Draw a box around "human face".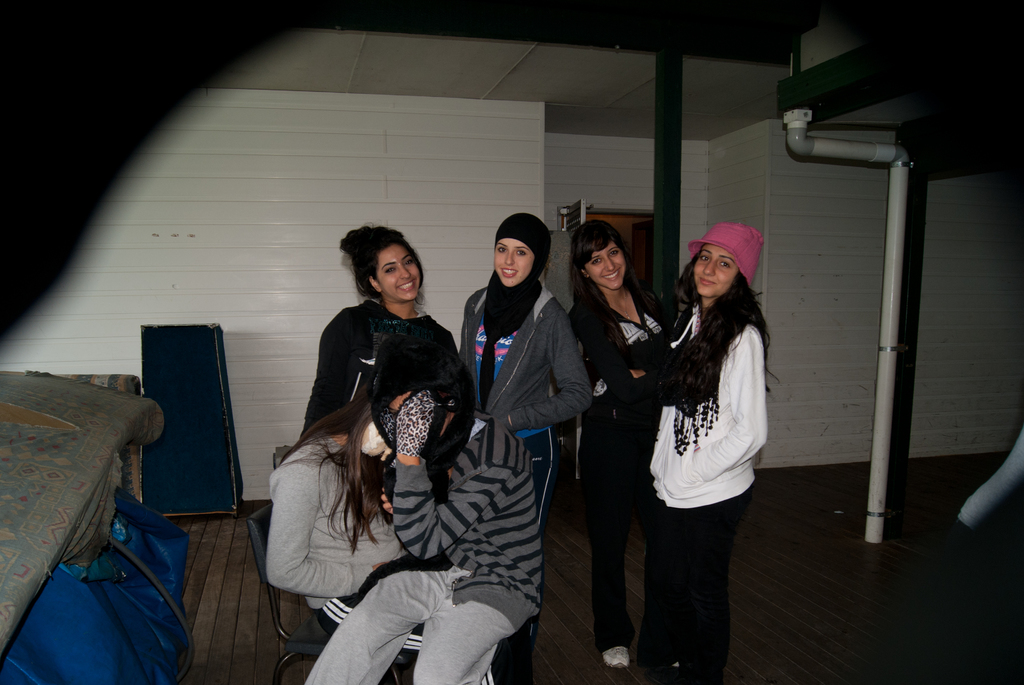
left=582, top=242, right=627, bottom=290.
